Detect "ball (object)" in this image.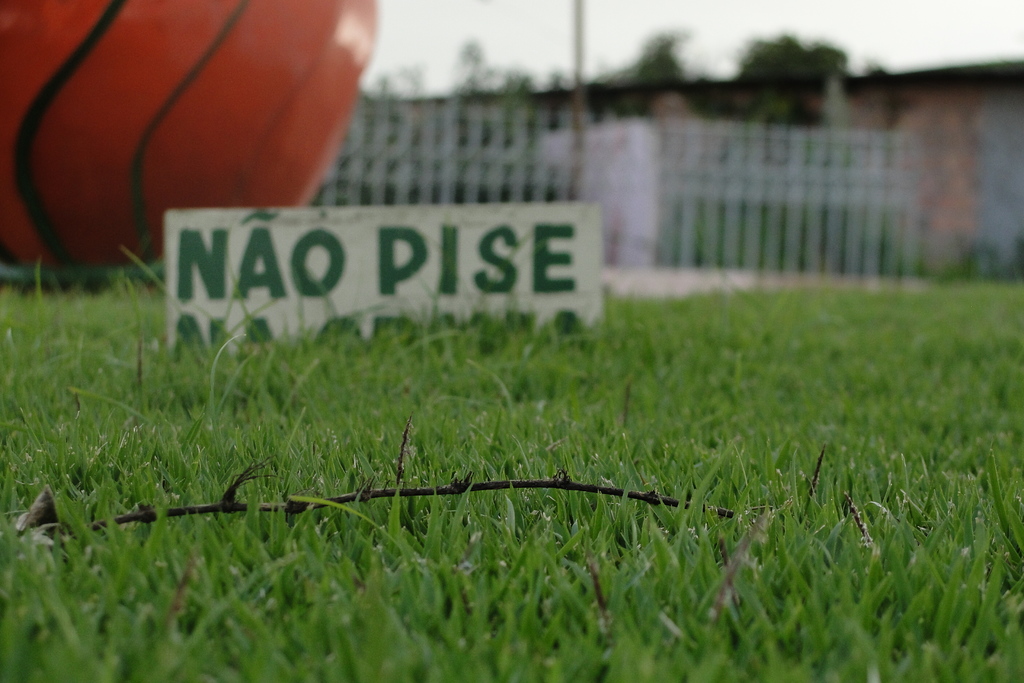
Detection: <bbox>0, 0, 378, 272</bbox>.
